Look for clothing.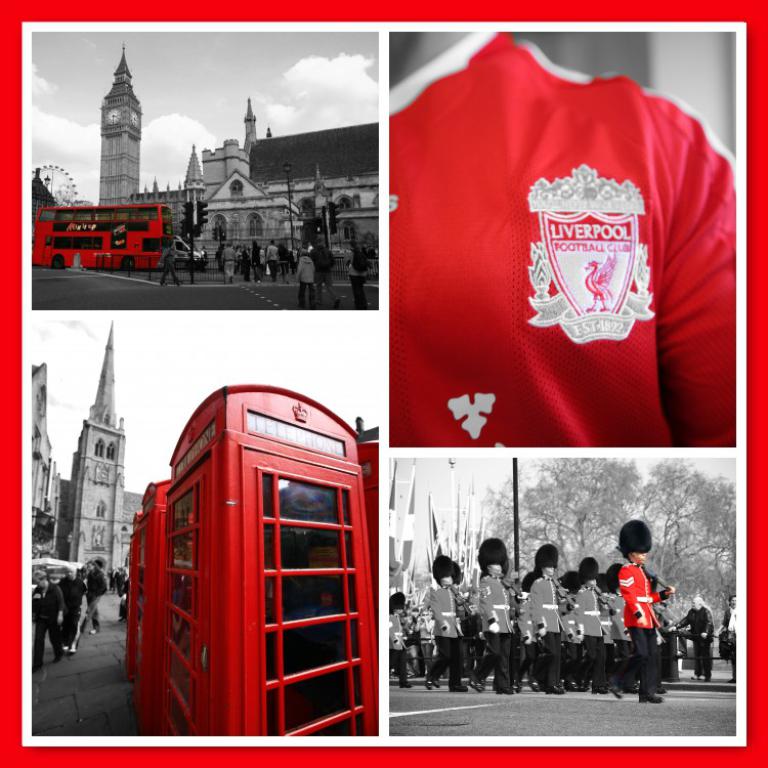
Found: [x1=85, y1=565, x2=104, y2=629].
